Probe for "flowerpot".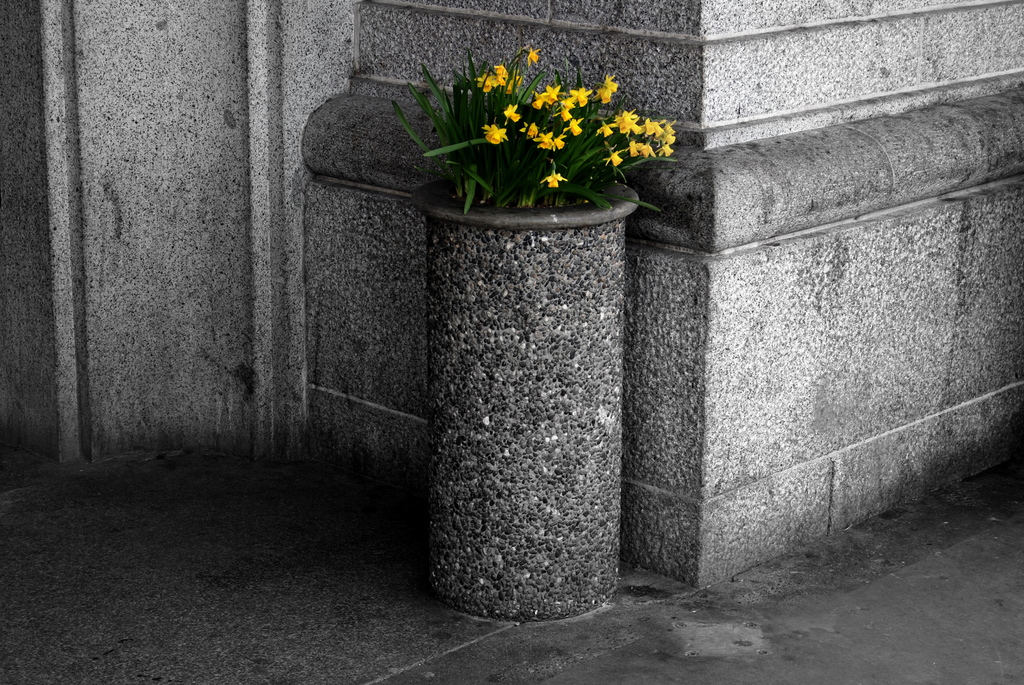
Probe result: 411 177 639 621.
